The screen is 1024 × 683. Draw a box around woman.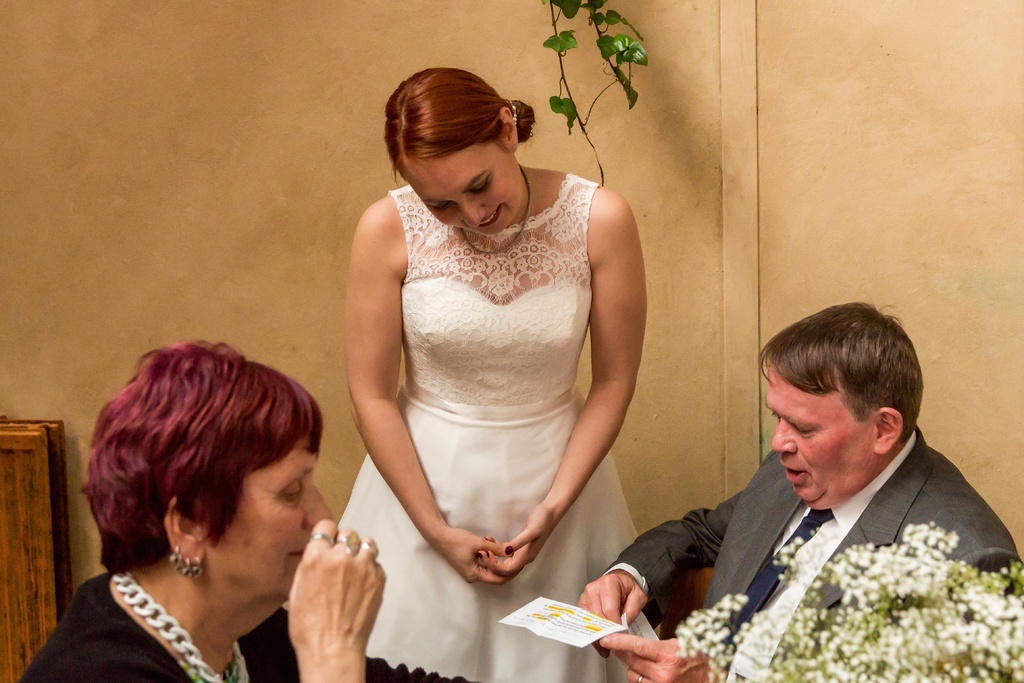
{"x1": 17, "y1": 341, "x2": 483, "y2": 682}.
